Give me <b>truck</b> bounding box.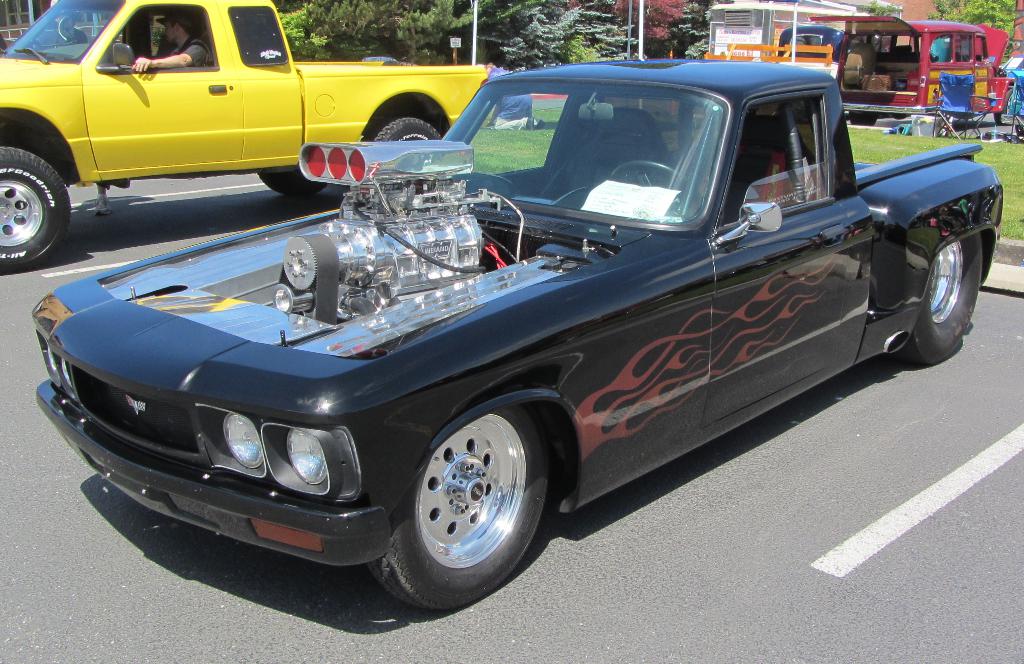
805/11/1023/127.
